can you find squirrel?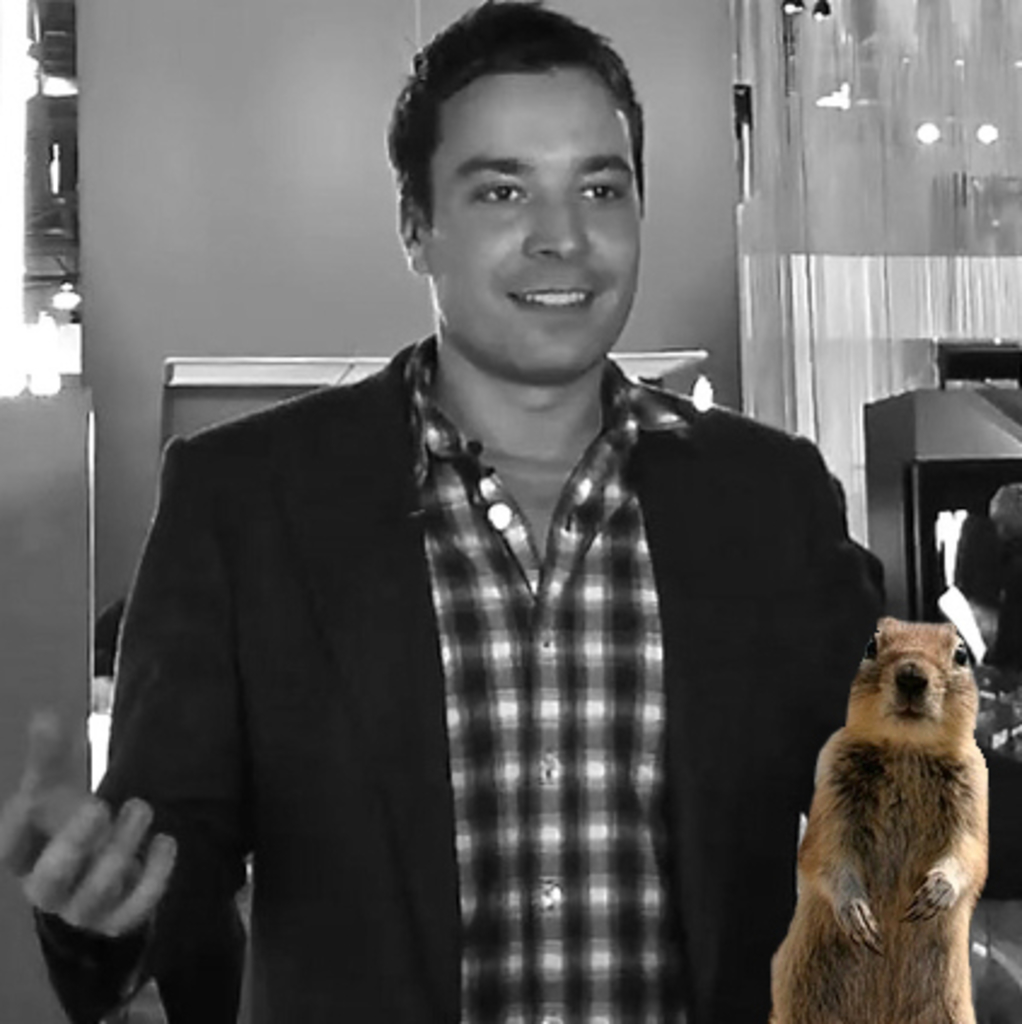
Yes, bounding box: left=761, top=621, right=986, bottom=1022.
